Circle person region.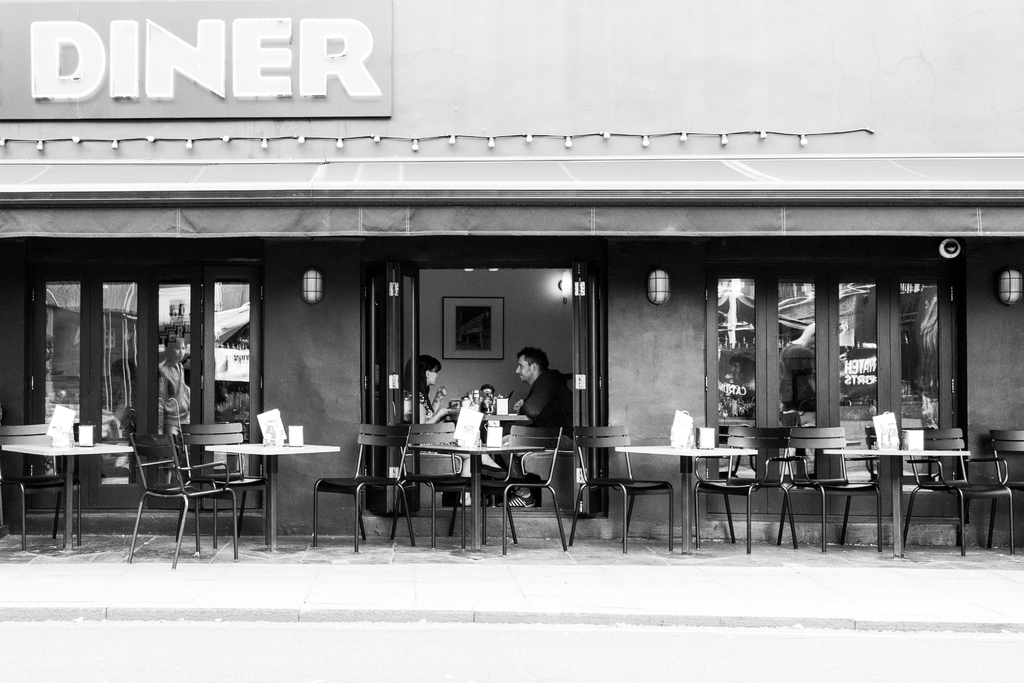
Region: Rect(164, 336, 198, 440).
